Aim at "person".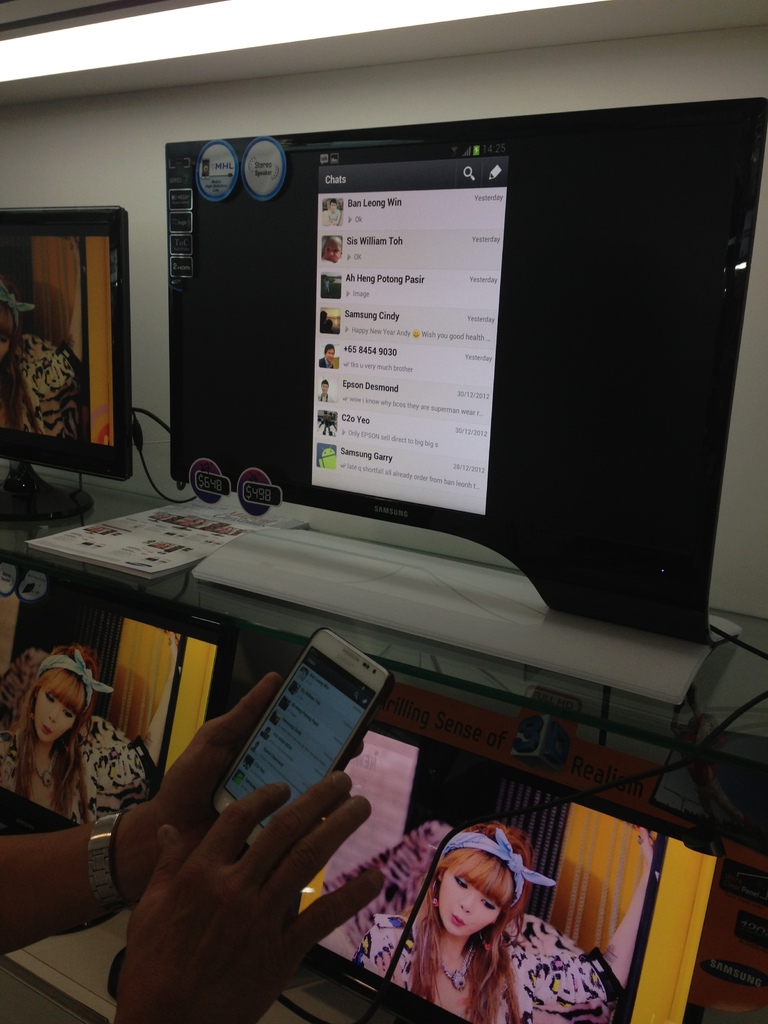
Aimed at 0, 630, 179, 833.
